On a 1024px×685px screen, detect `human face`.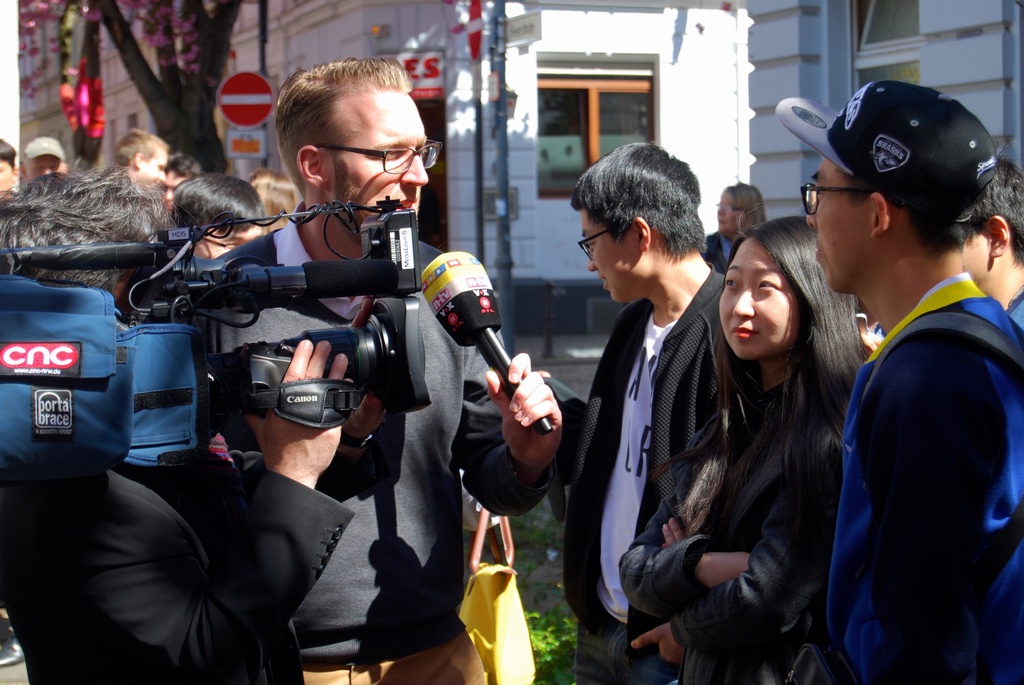
box(720, 235, 799, 365).
